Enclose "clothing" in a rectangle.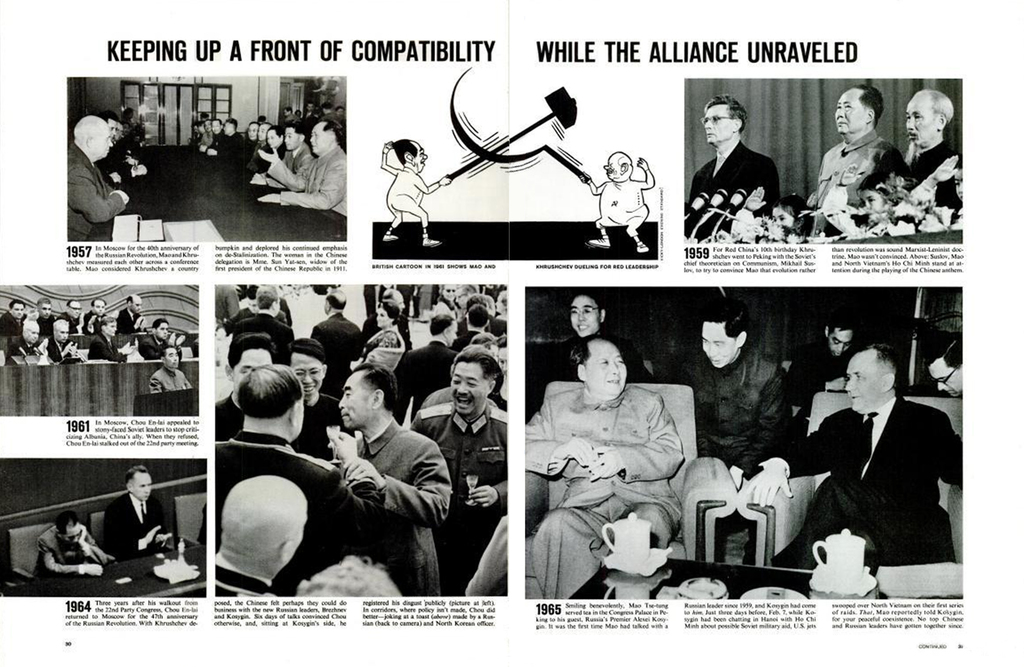
detection(540, 337, 650, 382).
